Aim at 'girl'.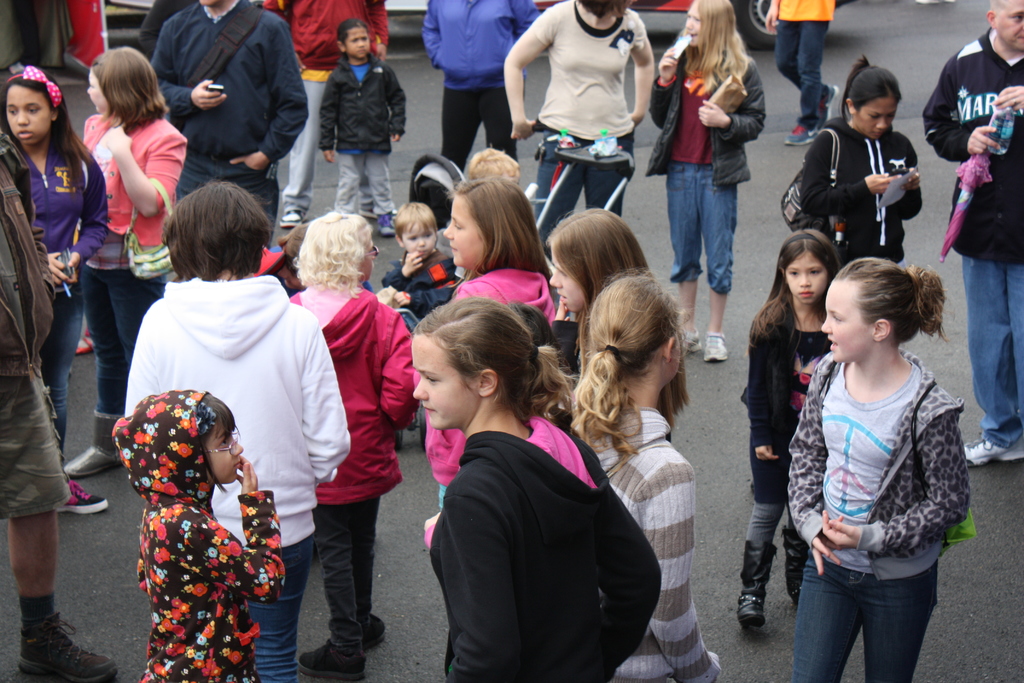
Aimed at {"x1": 651, "y1": 0, "x2": 769, "y2": 364}.
